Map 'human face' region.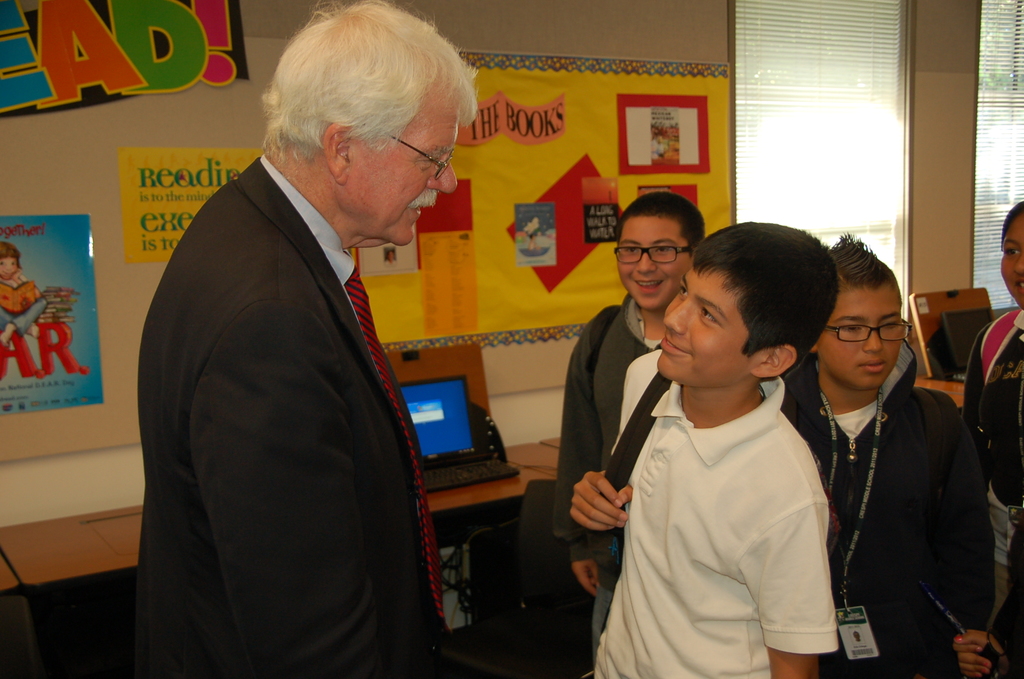
Mapped to 999/216/1023/313.
